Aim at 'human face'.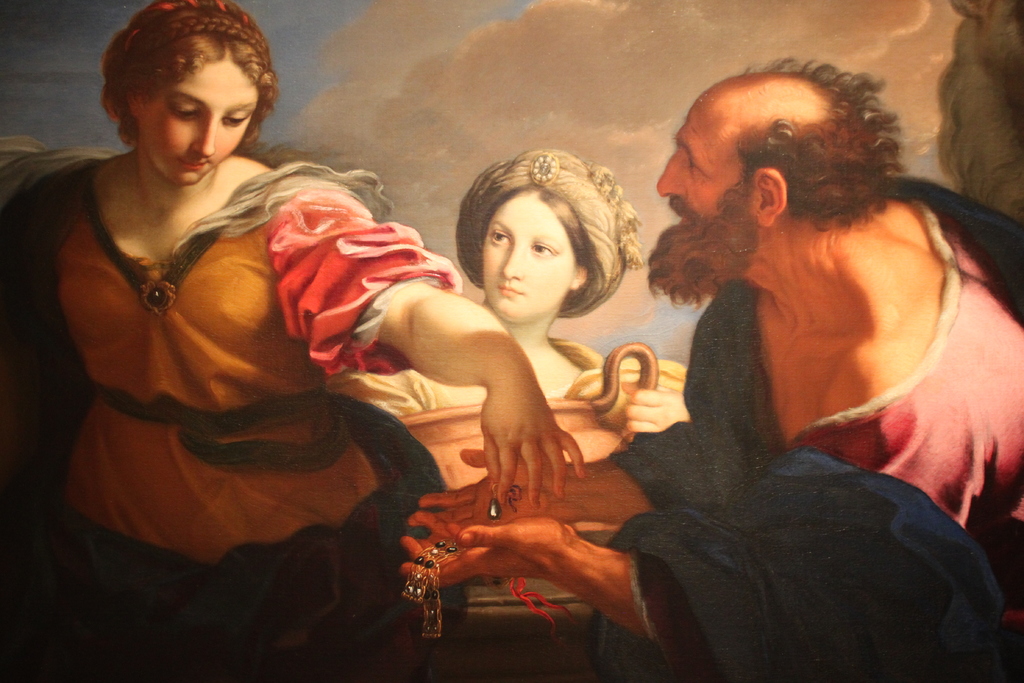
Aimed at l=479, t=190, r=572, b=319.
